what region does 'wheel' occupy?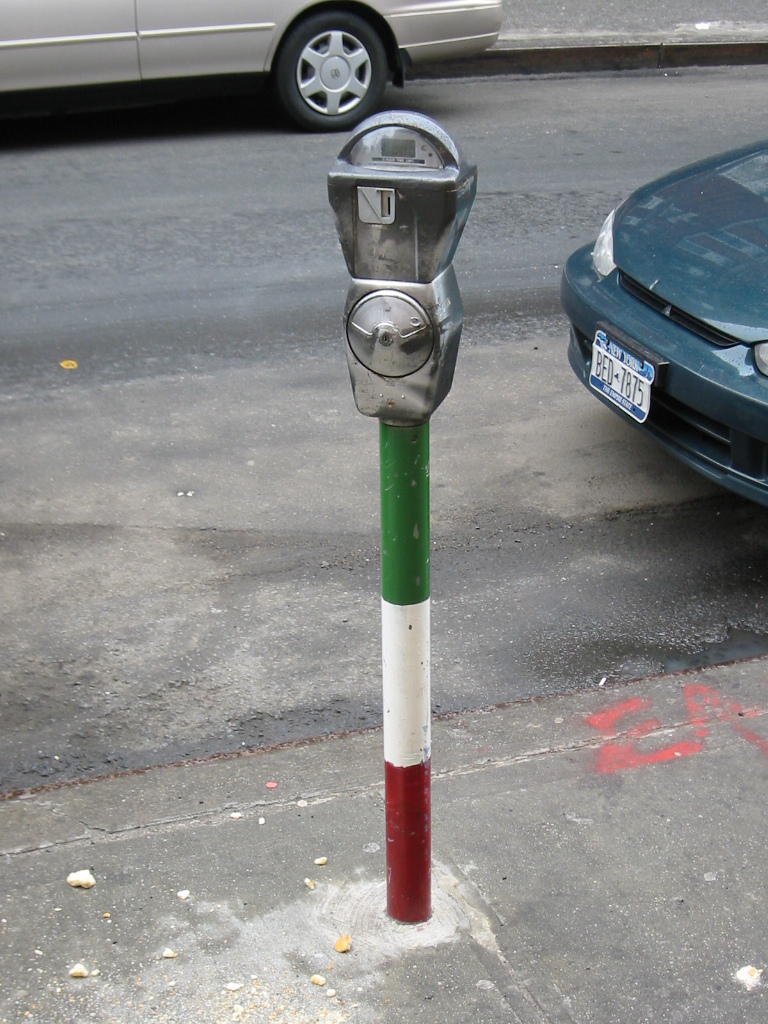
(273,13,391,100).
